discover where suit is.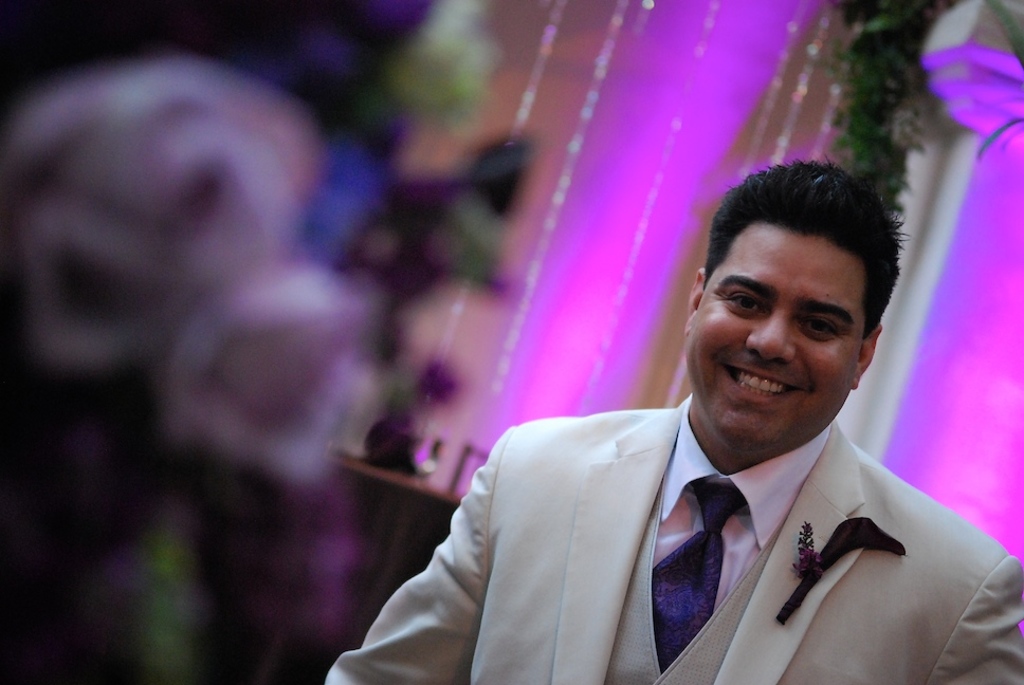
Discovered at left=370, top=372, right=1004, bottom=672.
